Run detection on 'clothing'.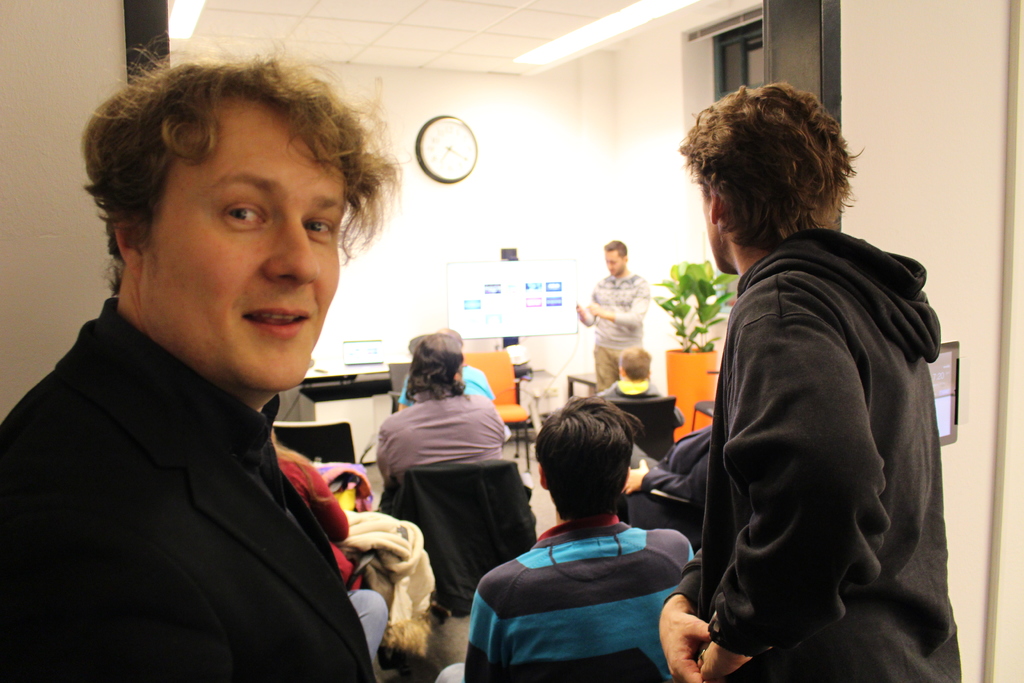
Result: <region>680, 174, 963, 682</region>.
